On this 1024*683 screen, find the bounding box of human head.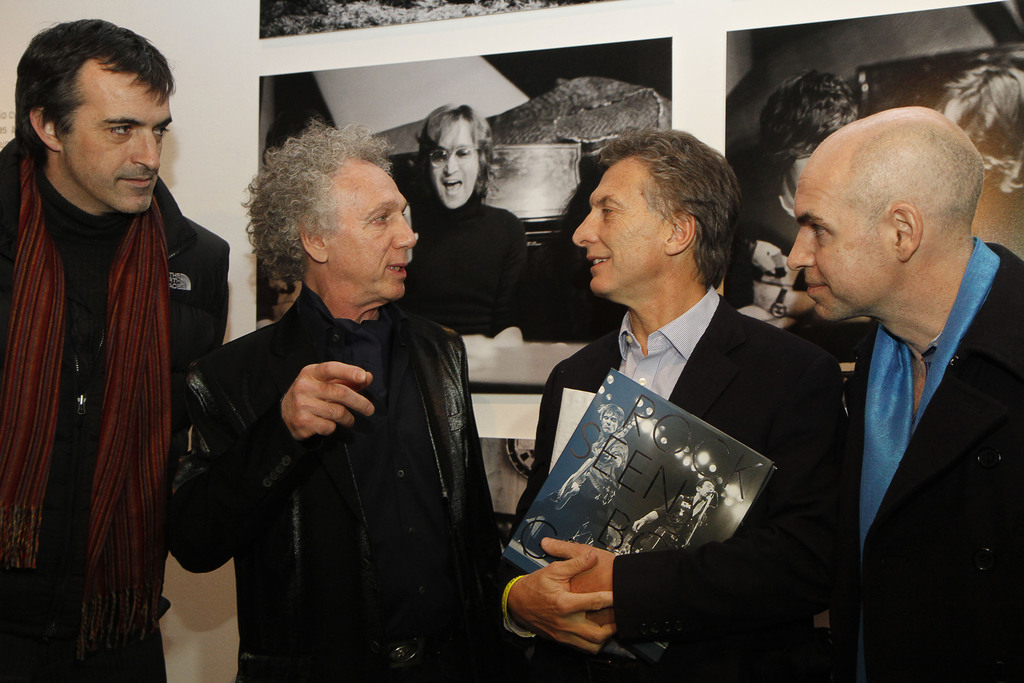
Bounding box: crop(15, 12, 172, 215).
